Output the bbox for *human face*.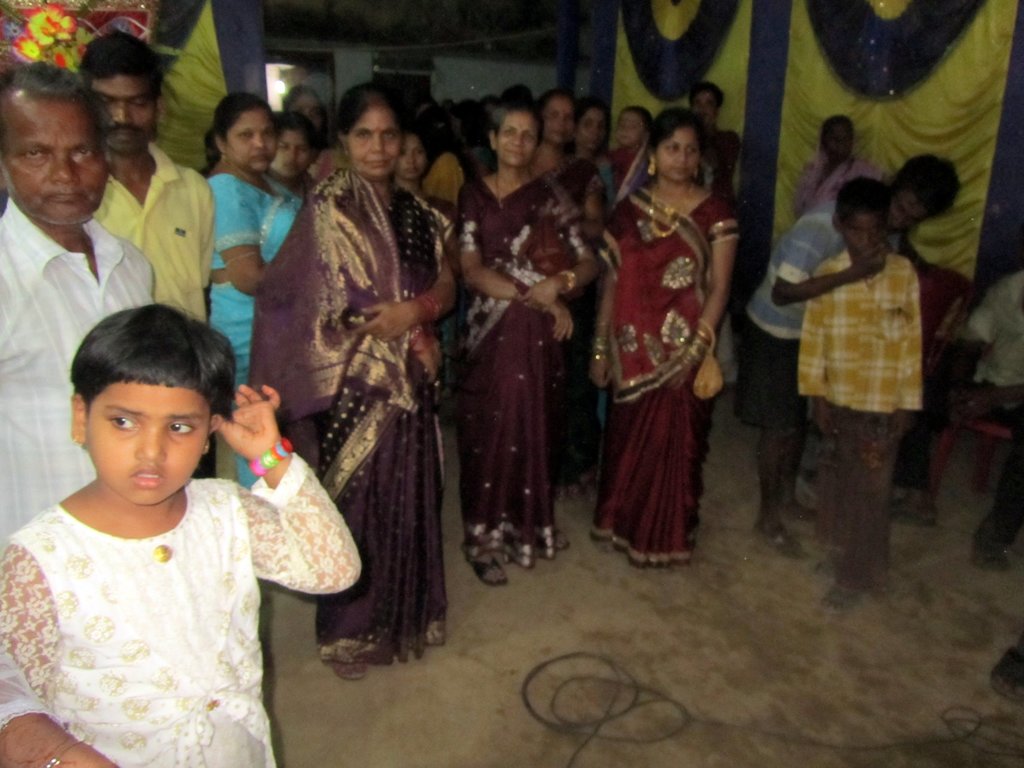
(225, 108, 276, 173).
